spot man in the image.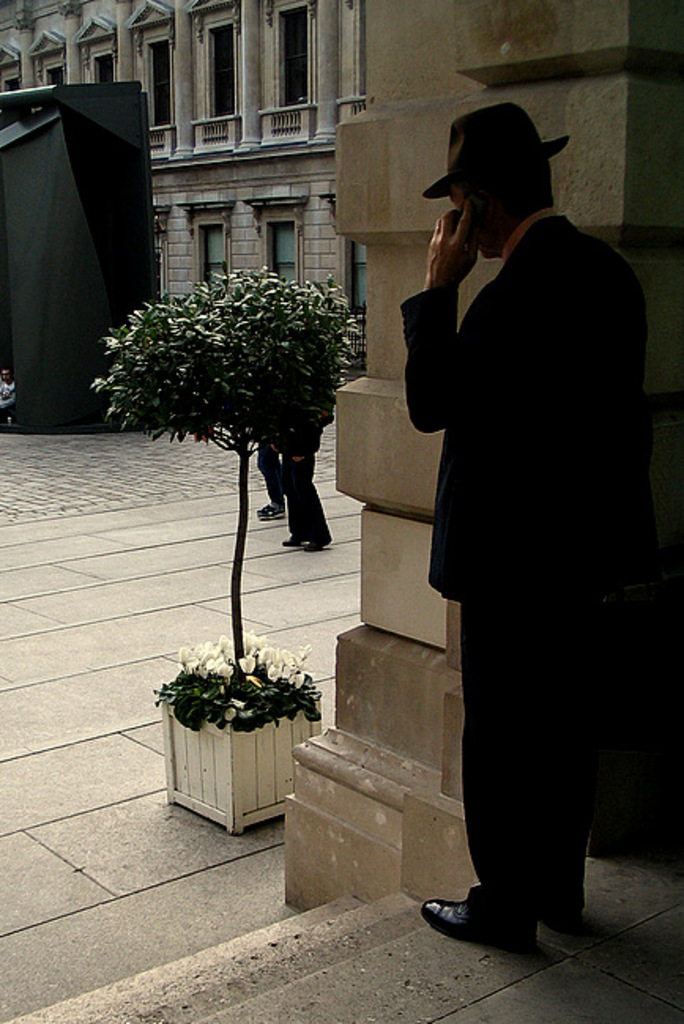
man found at (left=392, top=90, right=654, bottom=964).
